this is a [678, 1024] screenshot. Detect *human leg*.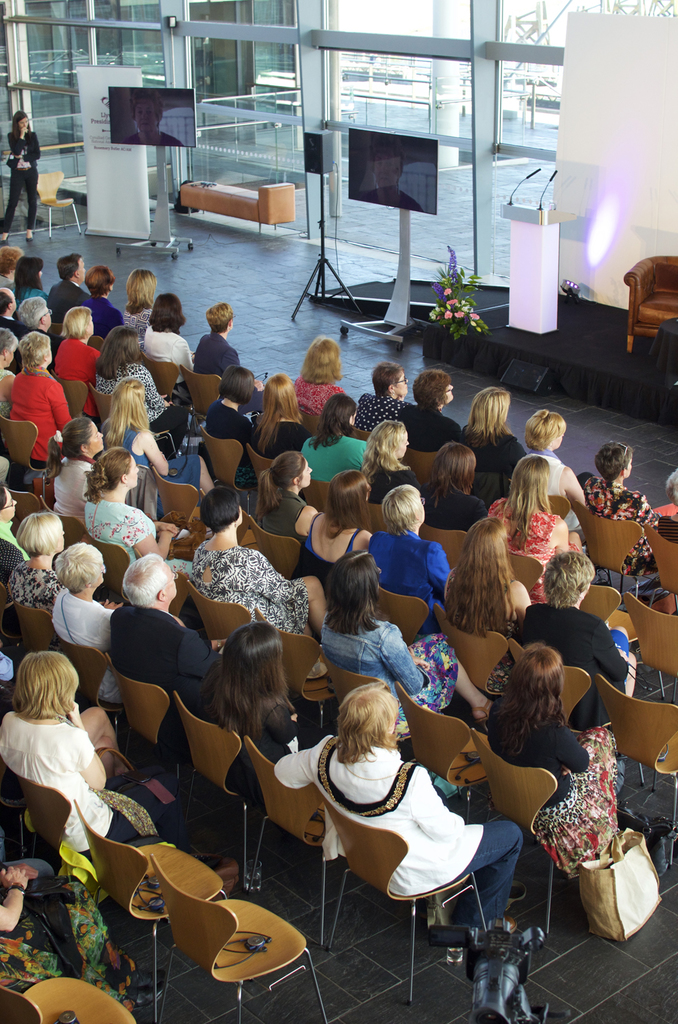
detection(168, 455, 214, 496).
